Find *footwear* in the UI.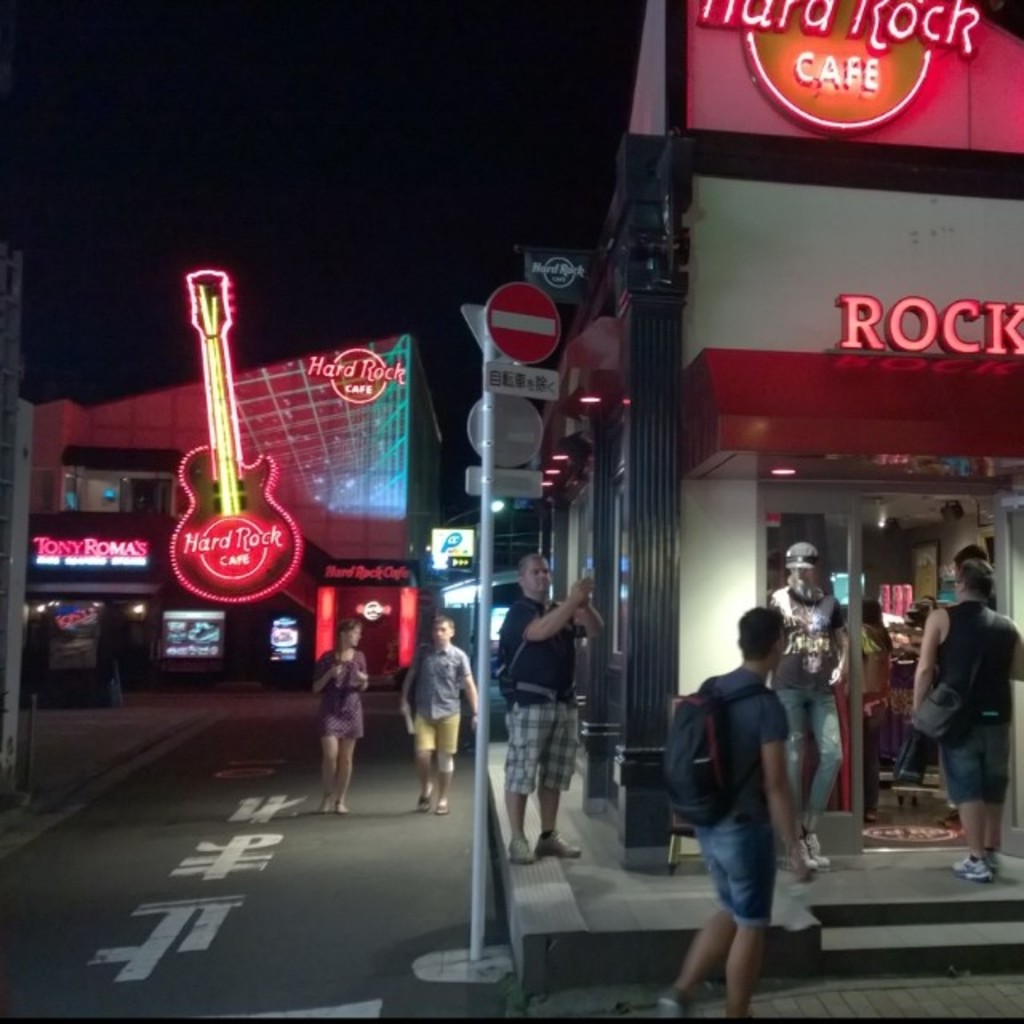
UI element at [786, 837, 813, 867].
